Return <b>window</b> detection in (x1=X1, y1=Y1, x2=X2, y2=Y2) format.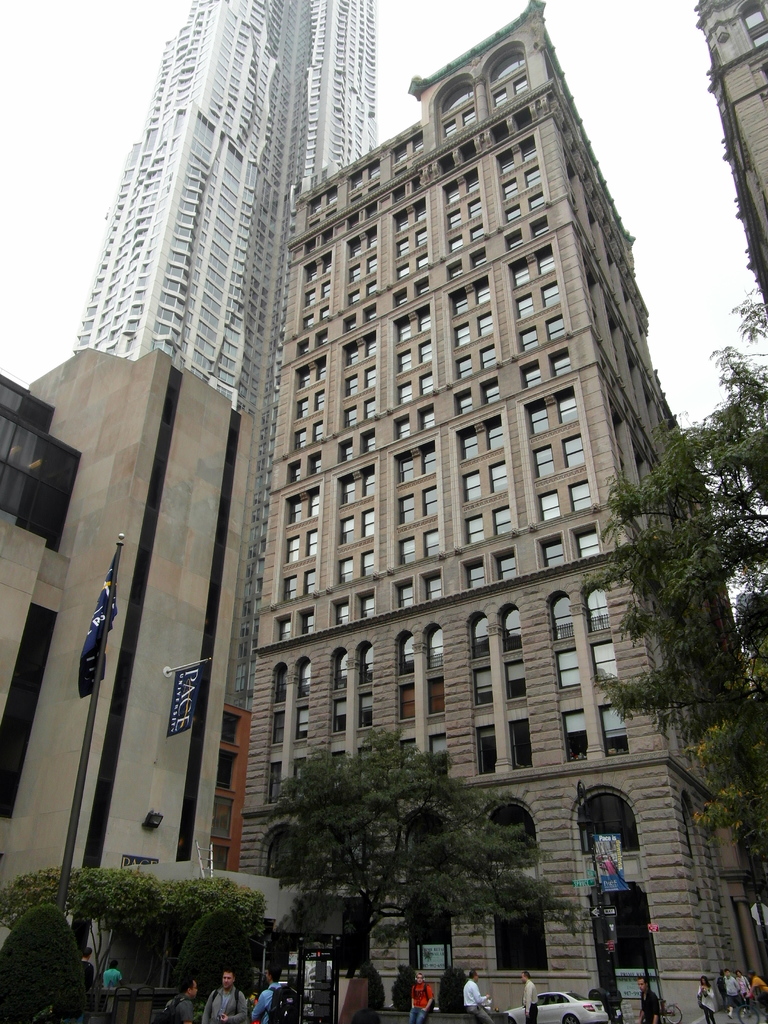
(x1=345, y1=375, x2=359, y2=396).
